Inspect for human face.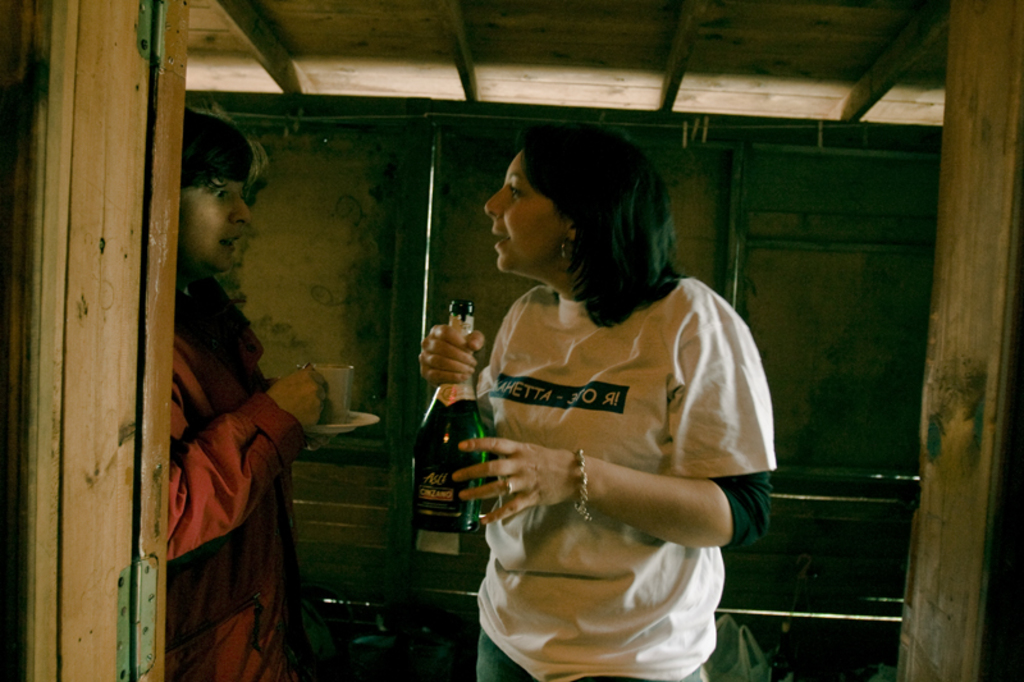
Inspection: [480, 146, 579, 270].
